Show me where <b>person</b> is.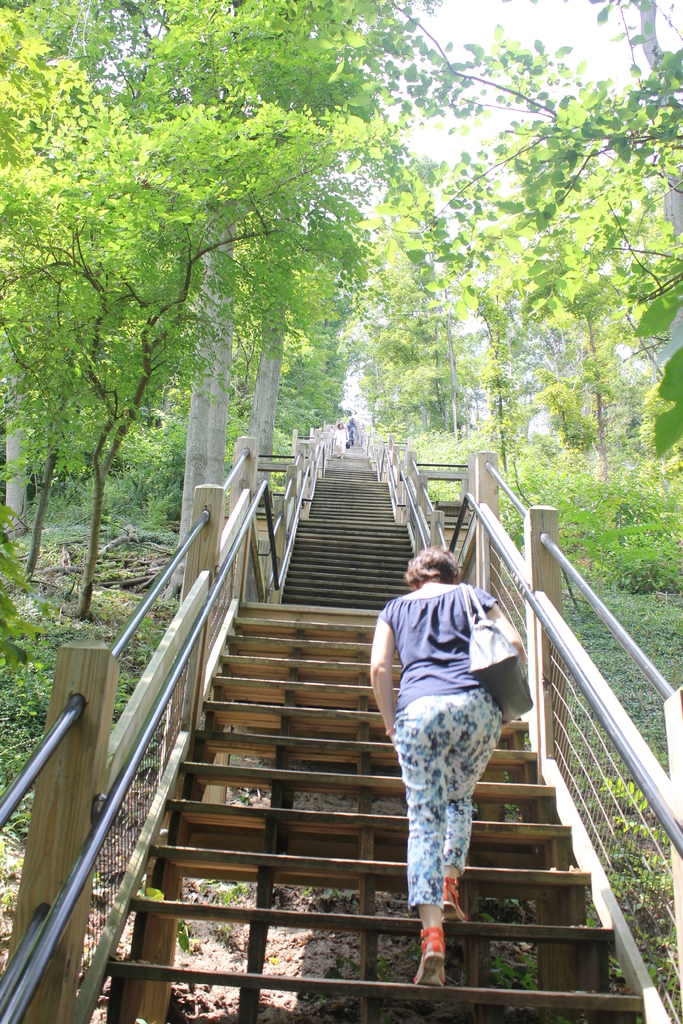
<b>person</b> is at box=[366, 548, 529, 991].
